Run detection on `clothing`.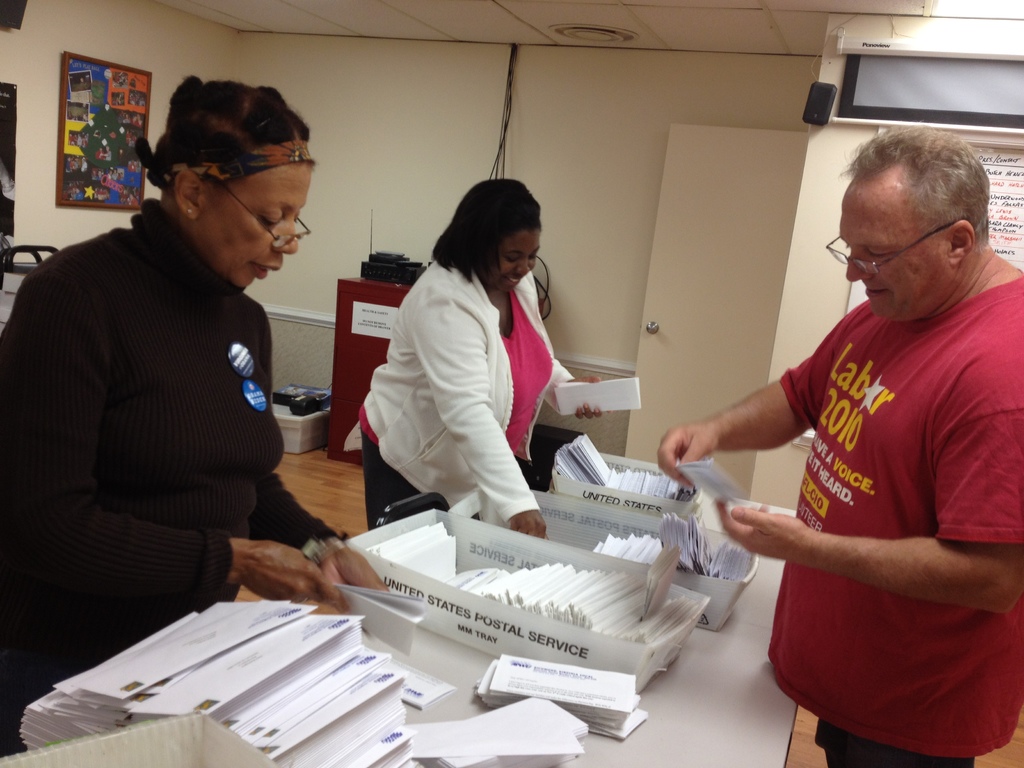
Result: (337,256,580,538).
